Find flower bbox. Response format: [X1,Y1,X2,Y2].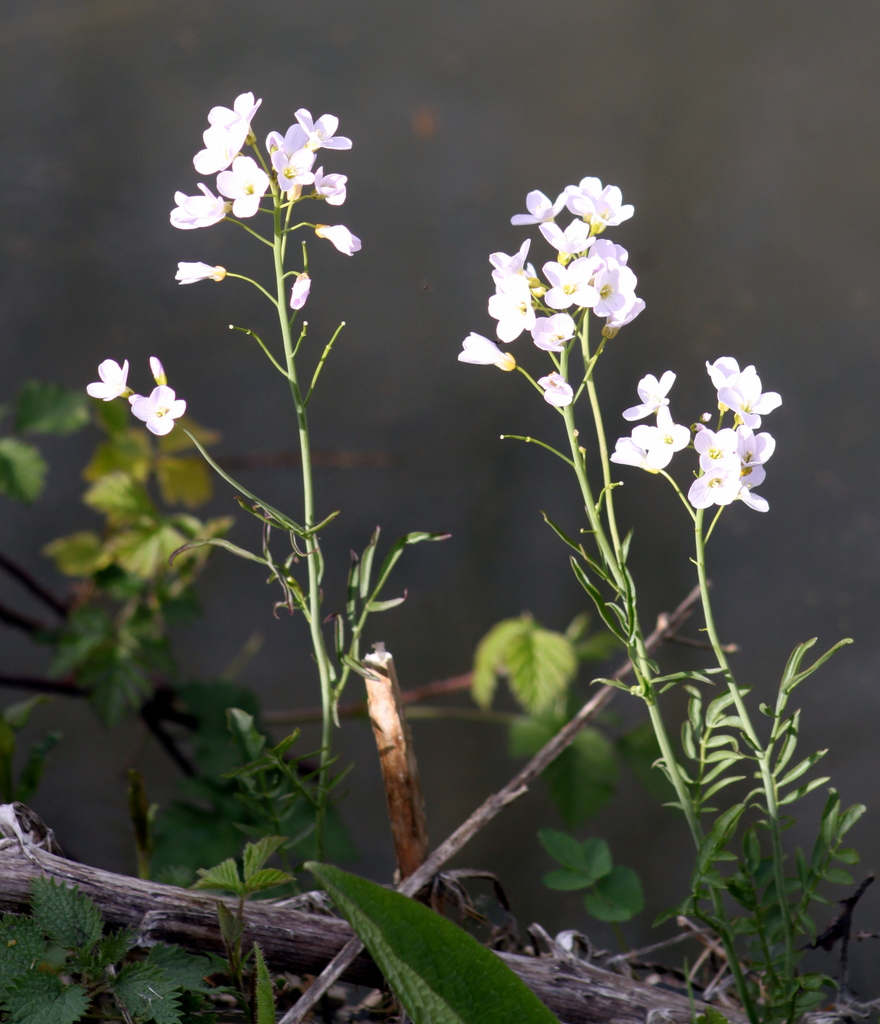
[490,239,531,283].
